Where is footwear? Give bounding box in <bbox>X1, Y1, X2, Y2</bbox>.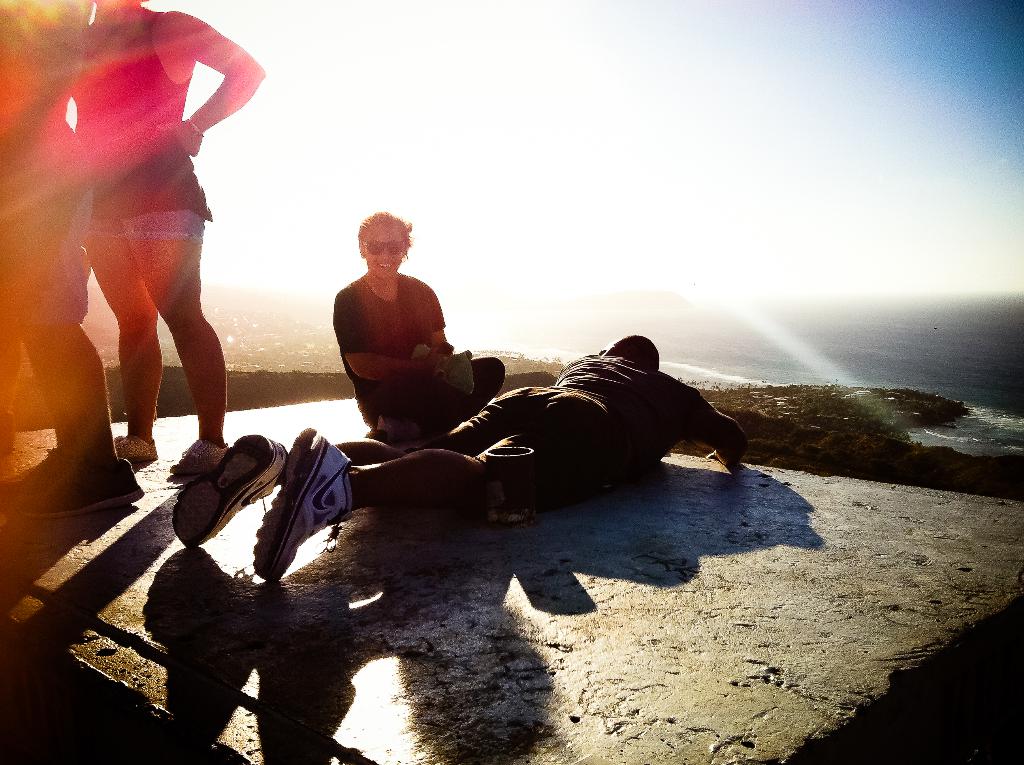
<bbox>115, 435, 158, 466</bbox>.
